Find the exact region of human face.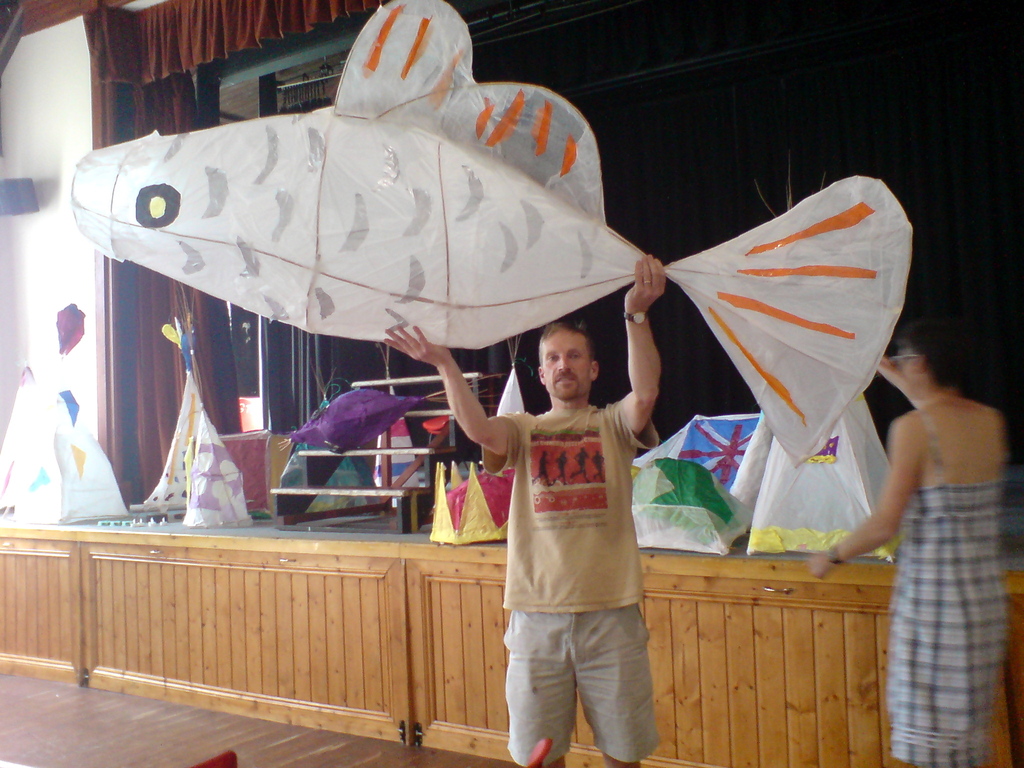
Exact region: region(543, 331, 588, 403).
